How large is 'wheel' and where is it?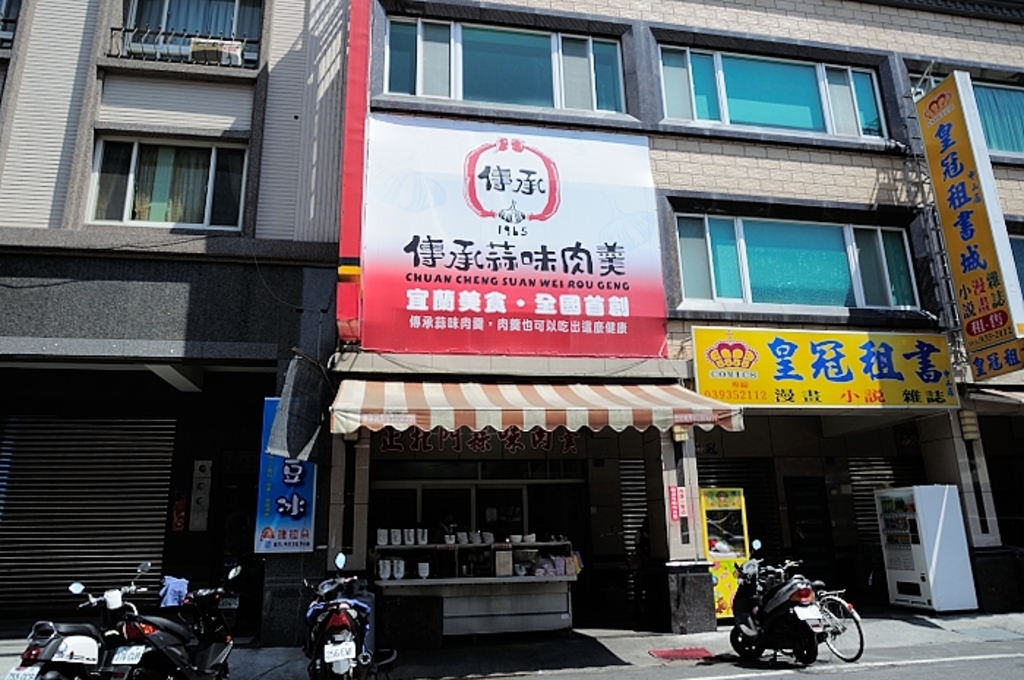
Bounding box: <region>215, 657, 227, 679</region>.
